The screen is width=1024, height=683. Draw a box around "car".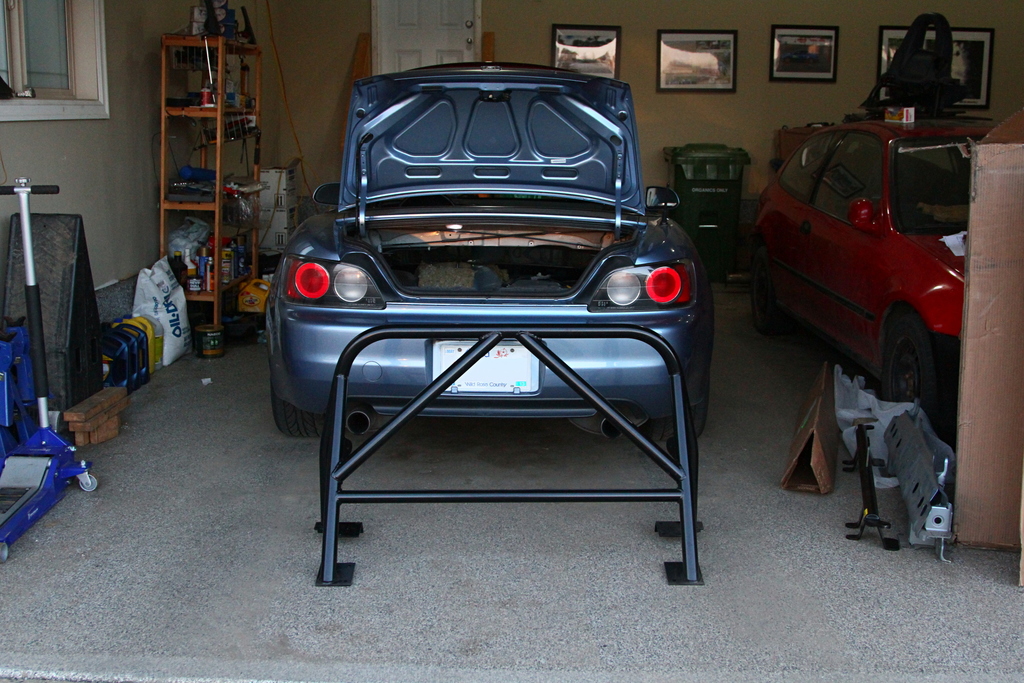
261, 60, 714, 447.
